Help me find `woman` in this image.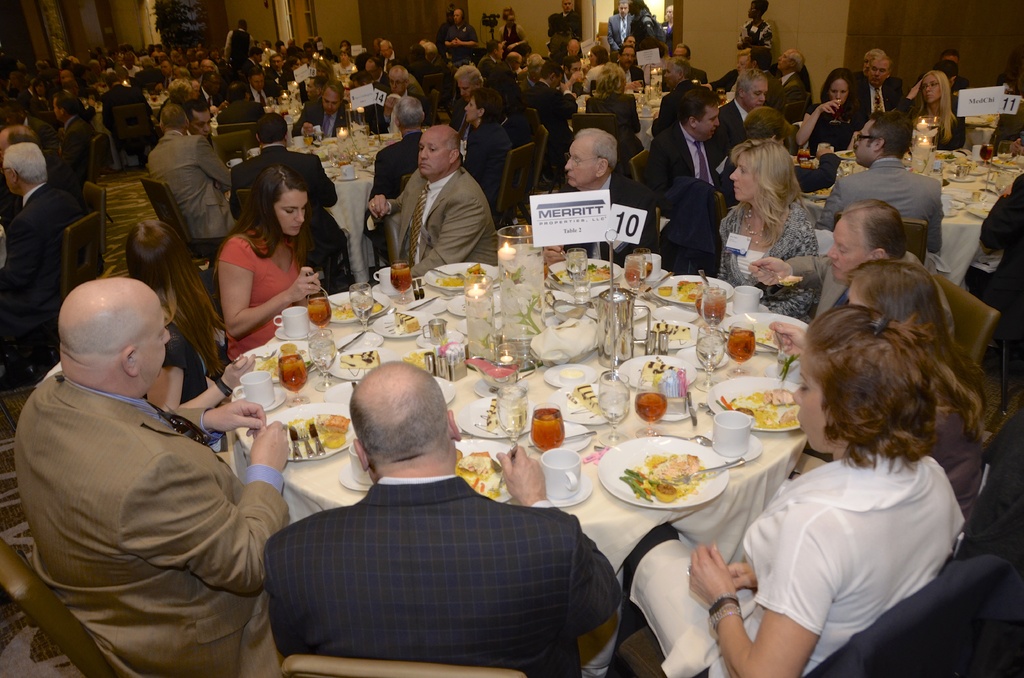
Found it: {"x1": 661, "y1": 4, "x2": 673, "y2": 53}.
